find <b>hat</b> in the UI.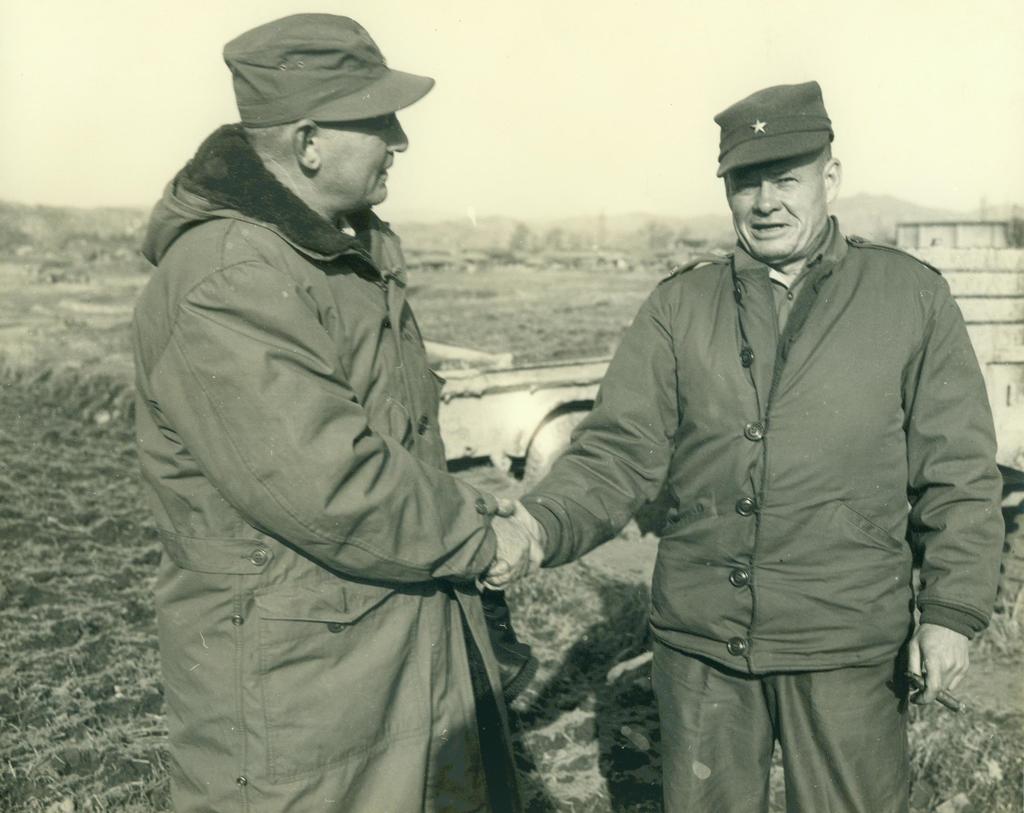
UI element at 224,14,433,128.
